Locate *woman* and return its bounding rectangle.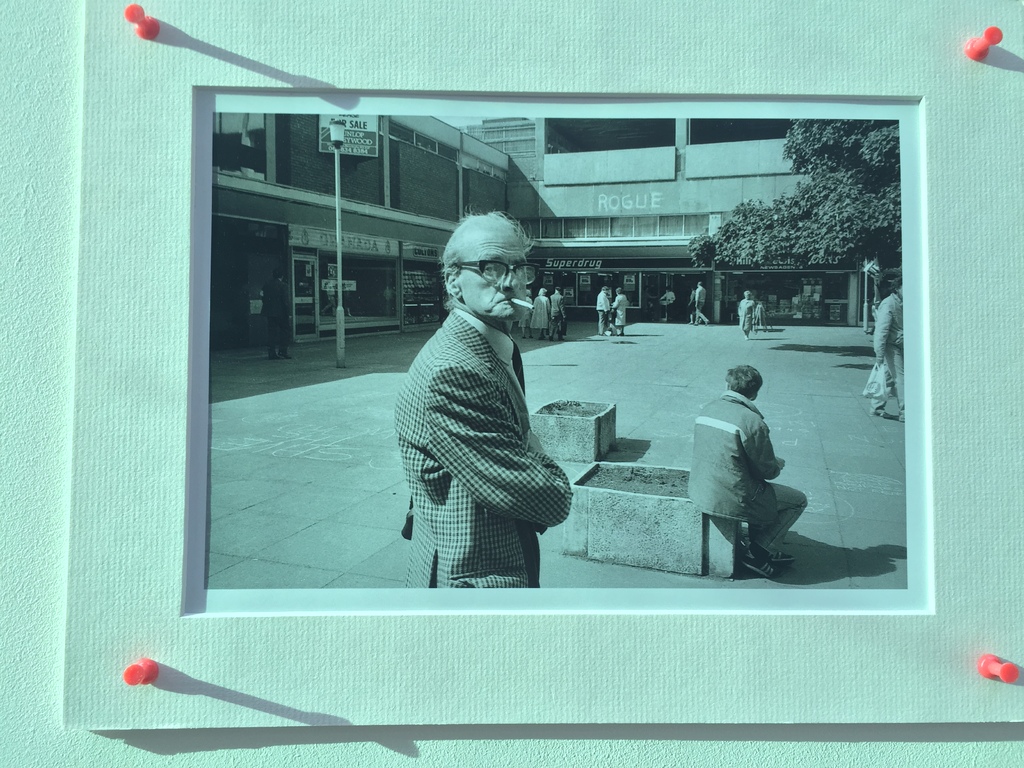
<bbox>516, 288, 534, 340</bbox>.
